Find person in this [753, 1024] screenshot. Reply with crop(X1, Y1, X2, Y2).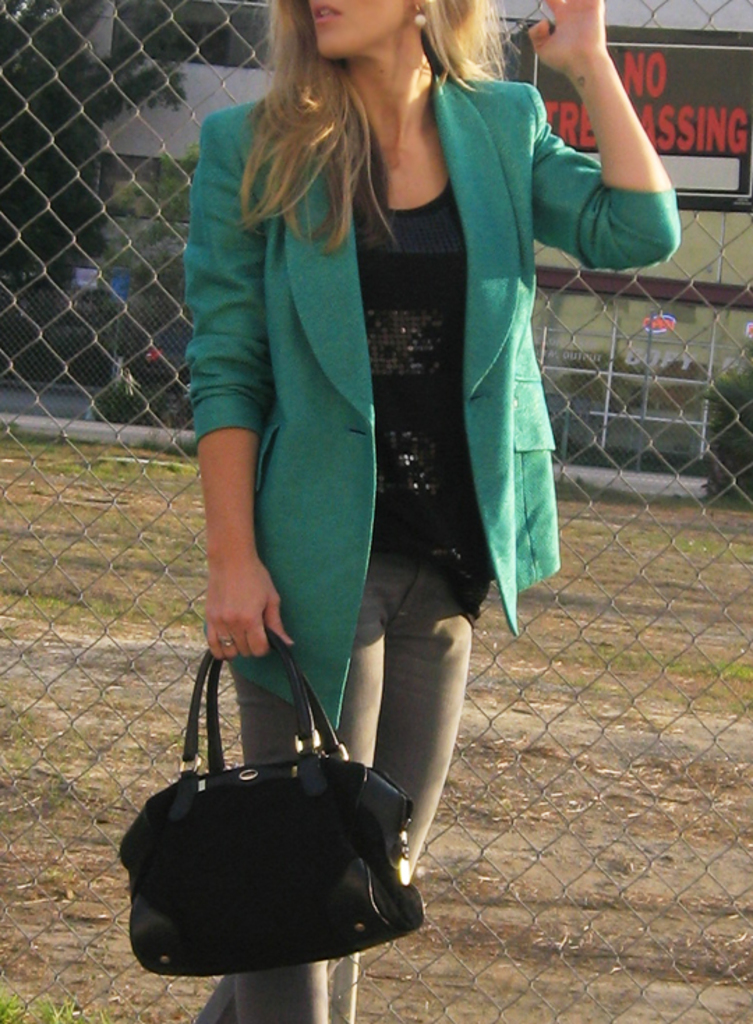
crop(180, 0, 686, 1021).
